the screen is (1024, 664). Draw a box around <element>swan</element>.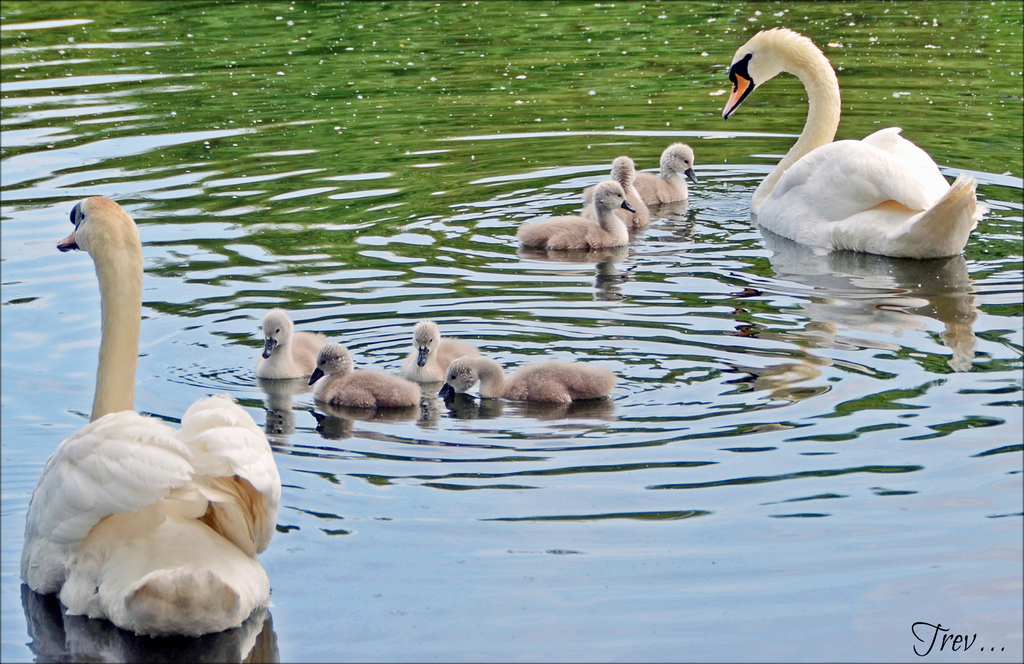
(250, 308, 328, 383).
